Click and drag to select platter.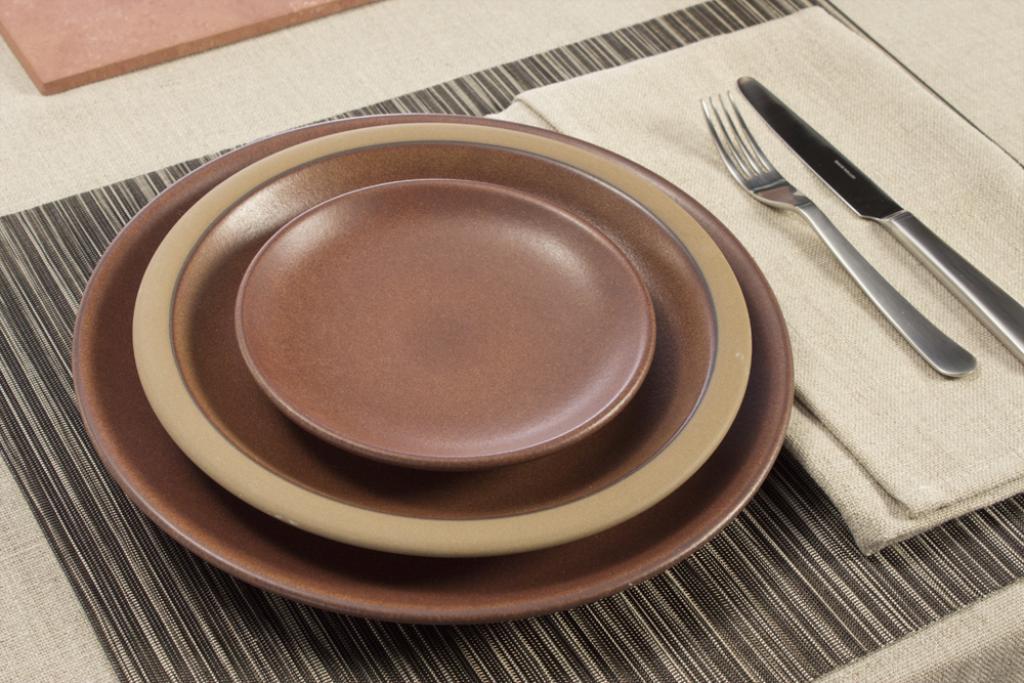
Selection: (233,180,654,474).
